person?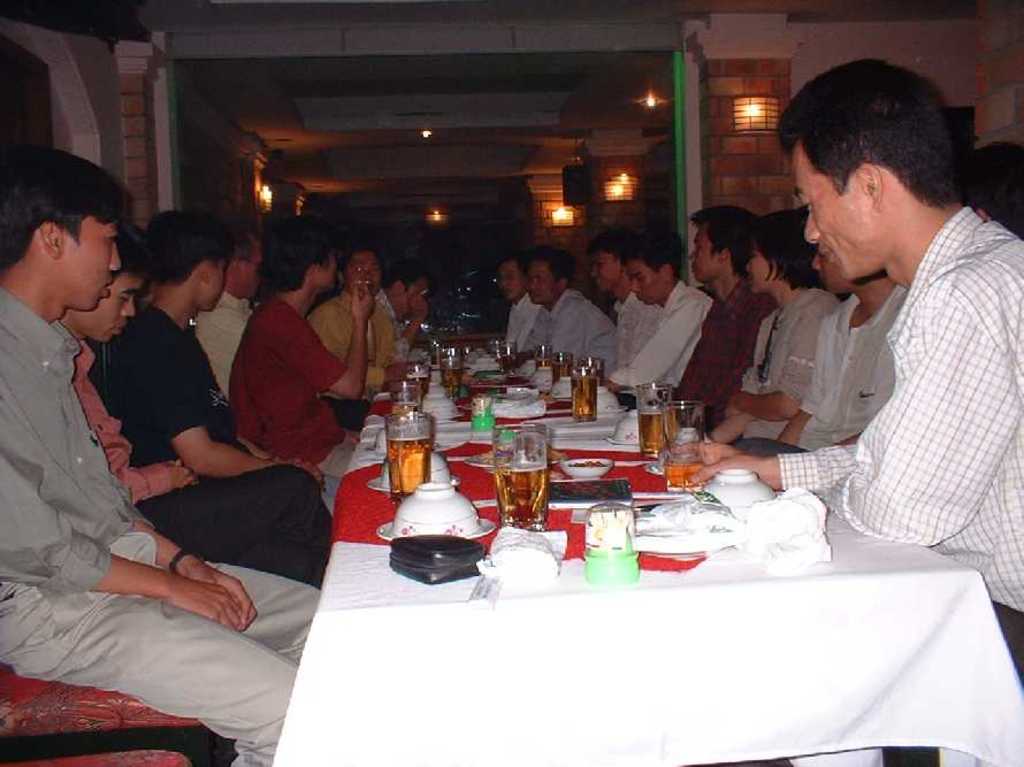
bbox=(104, 208, 335, 588)
